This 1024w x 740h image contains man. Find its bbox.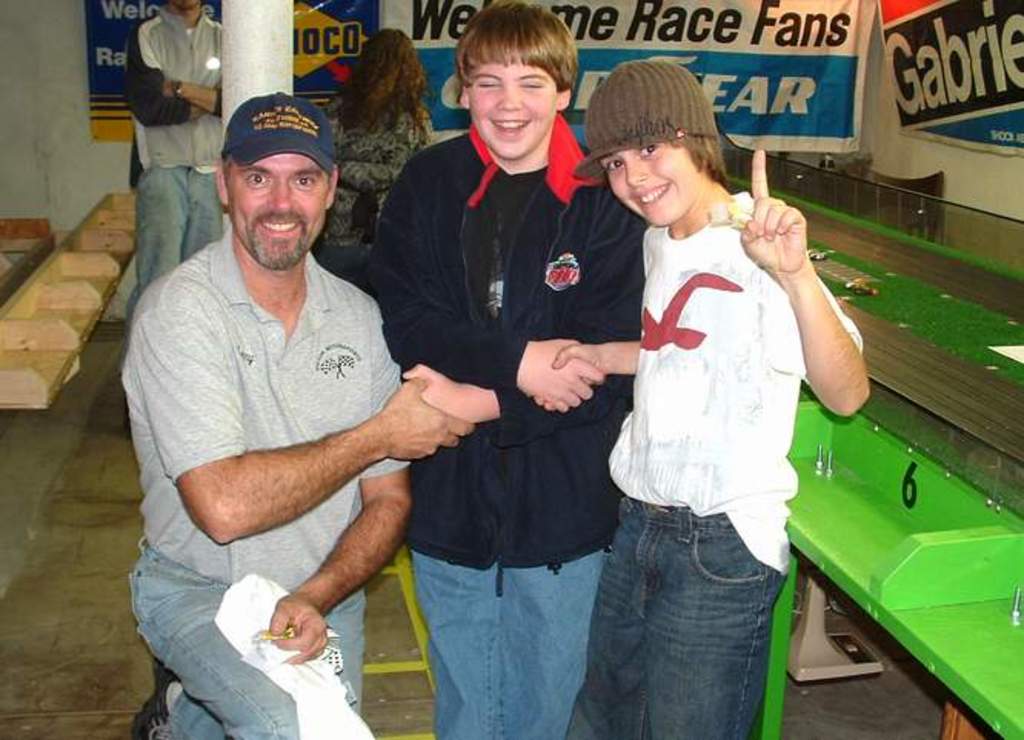
x1=129, y1=0, x2=234, y2=320.
